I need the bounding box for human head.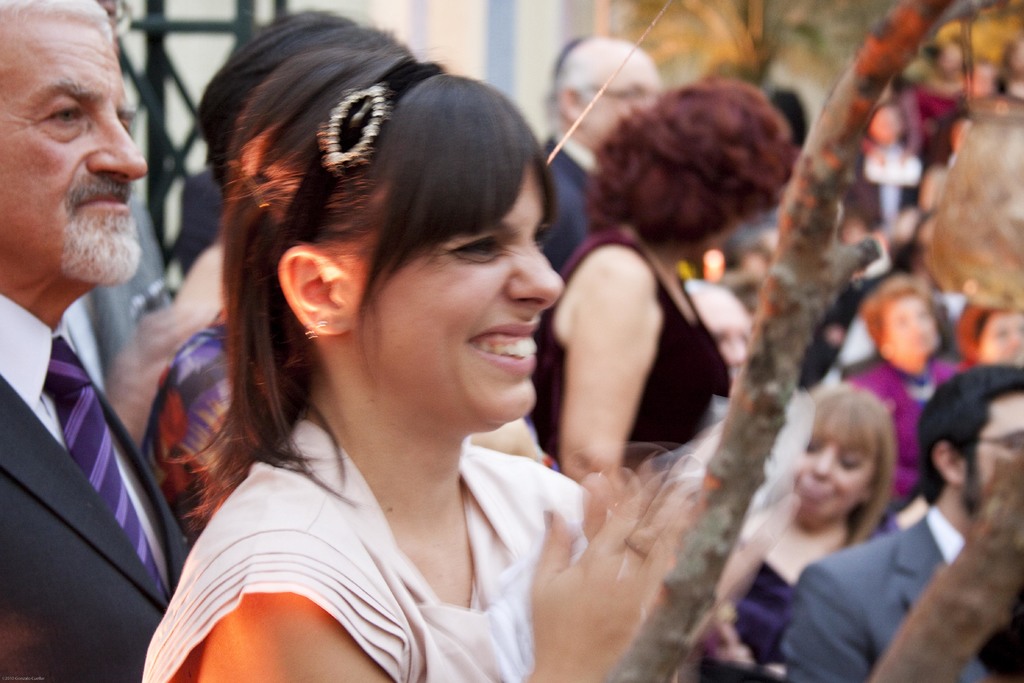
Here it is: 639, 74, 797, 263.
